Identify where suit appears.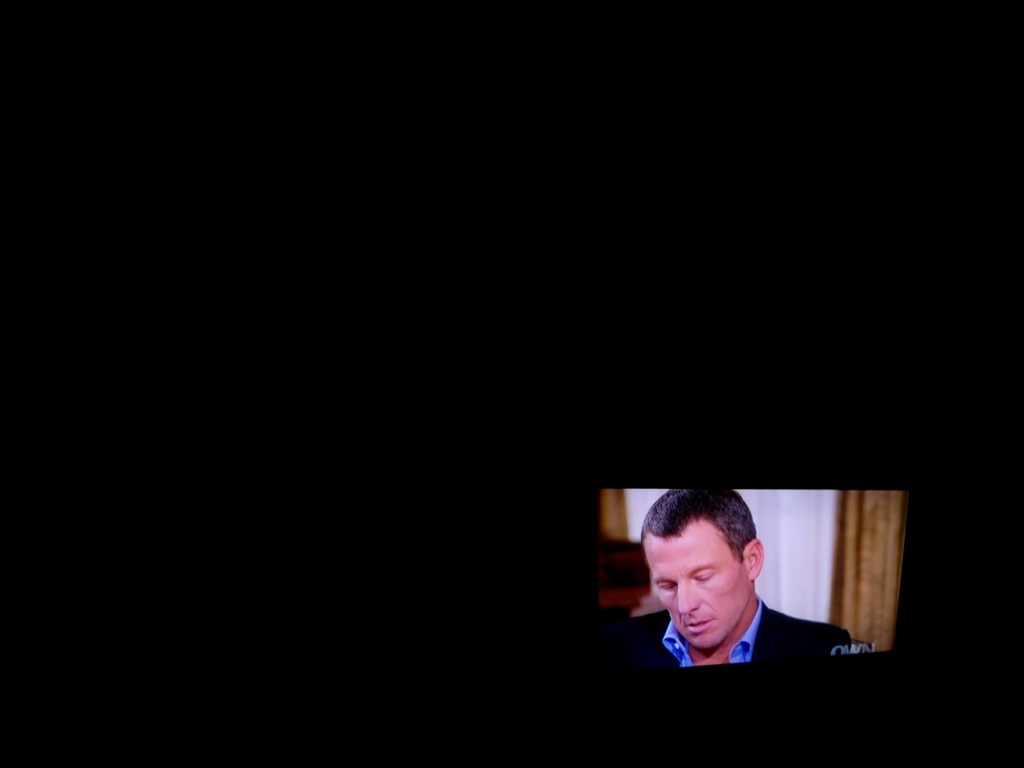
Appears at x1=632, y1=600, x2=850, y2=664.
